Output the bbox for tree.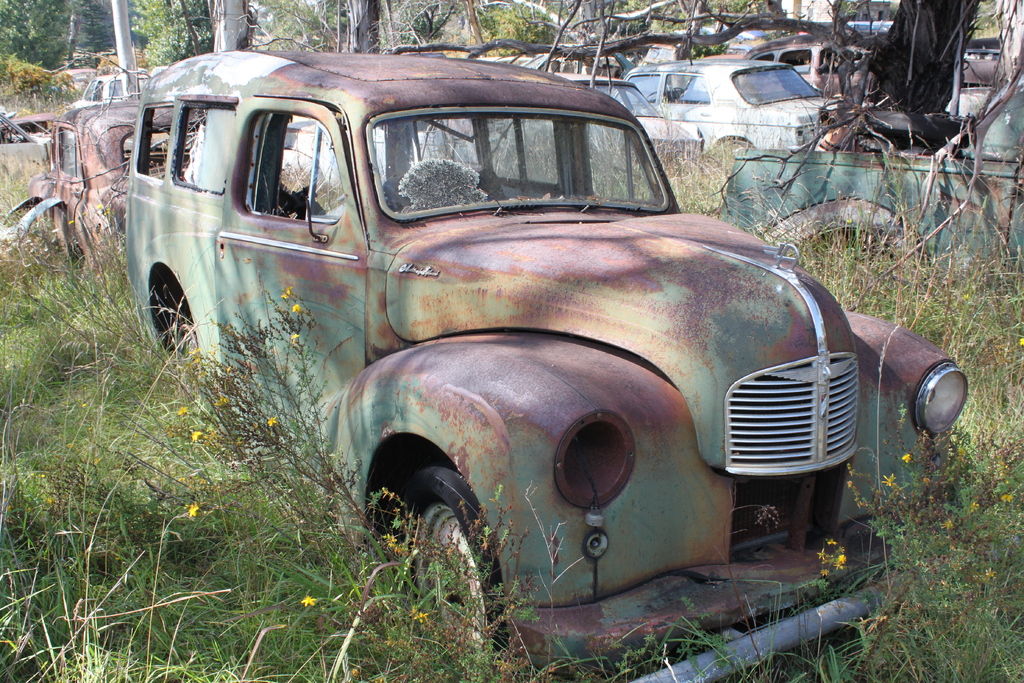
locate(817, 0, 1002, 154).
